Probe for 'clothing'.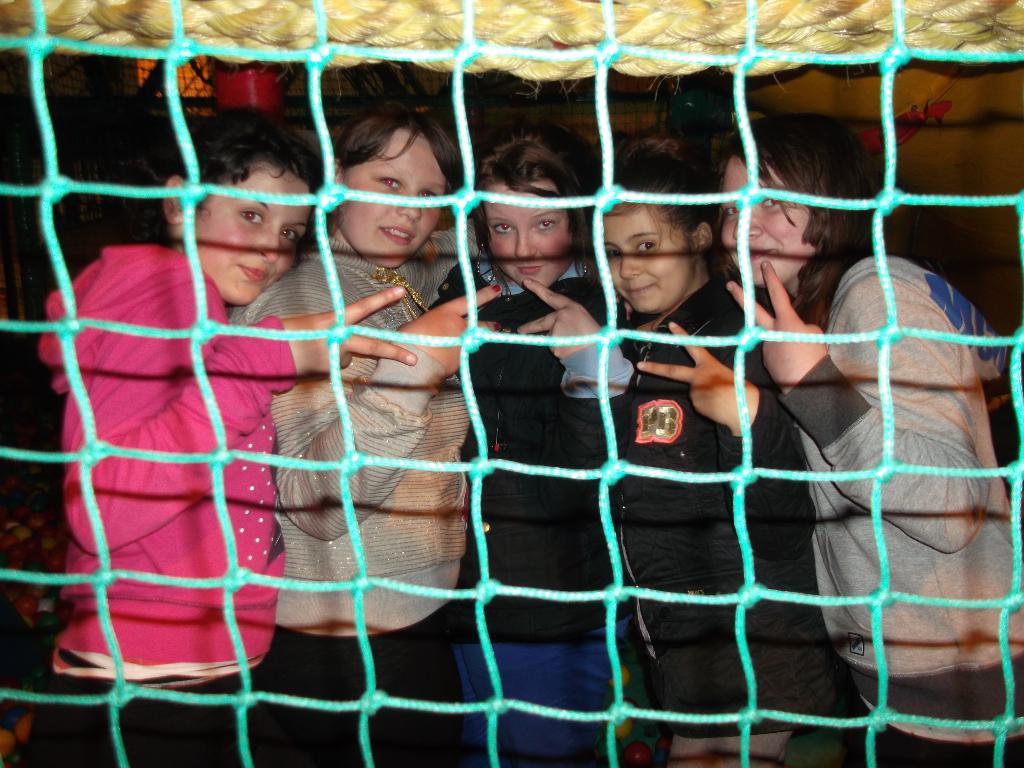
Probe result: box(245, 223, 473, 760).
